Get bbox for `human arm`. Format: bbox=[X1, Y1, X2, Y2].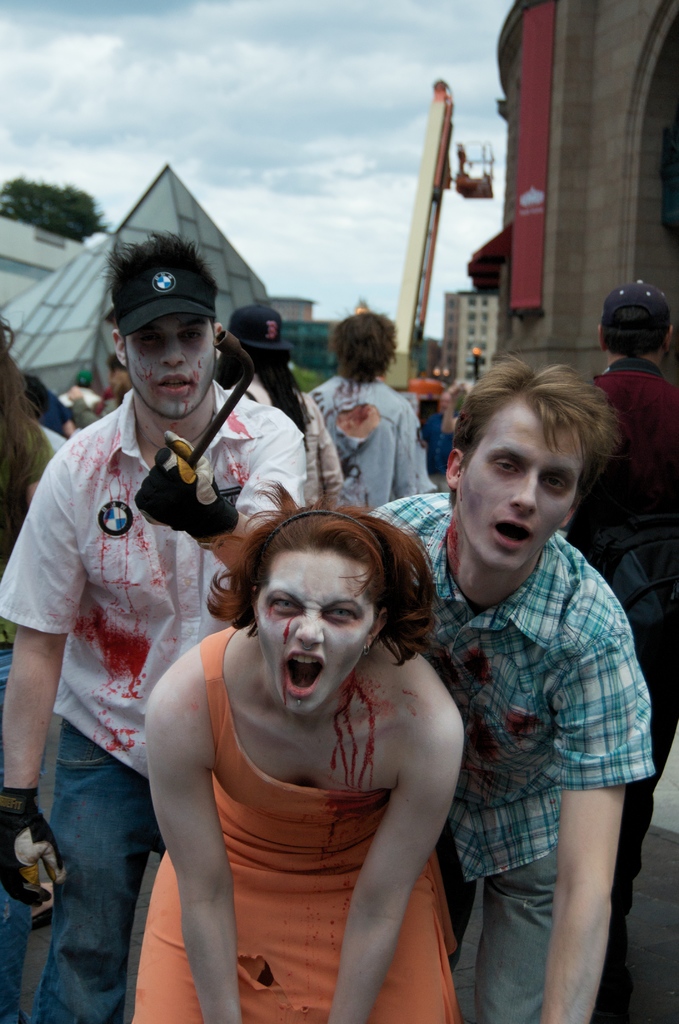
bbox=[17, 426, 43, 515].
